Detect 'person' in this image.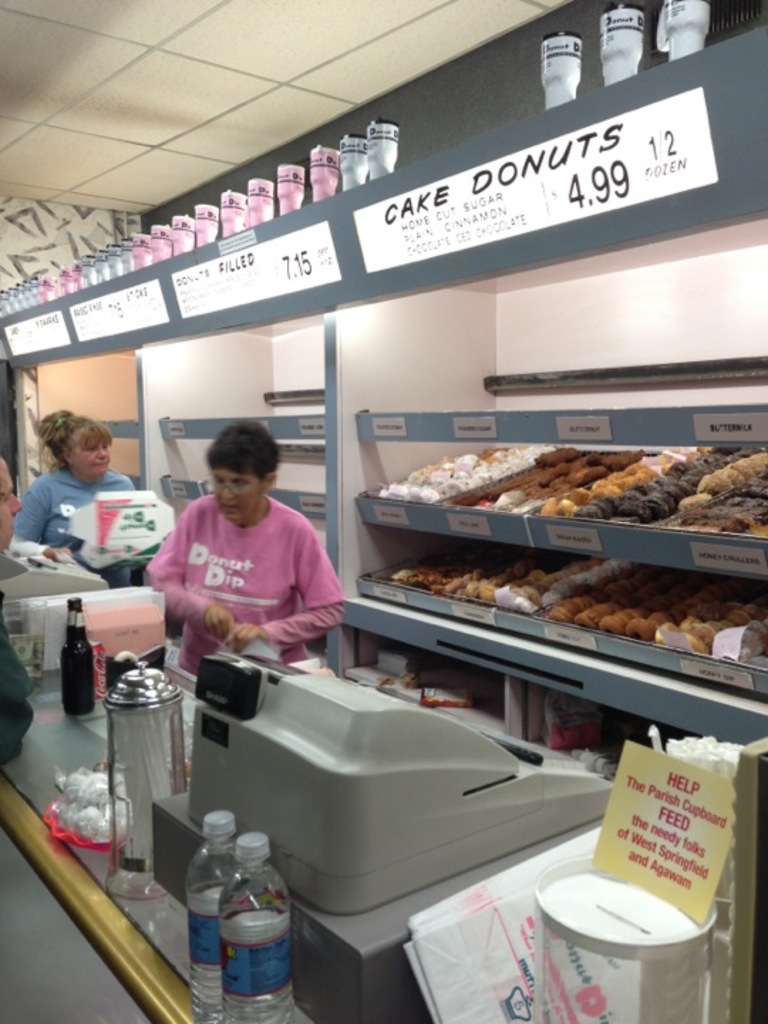
Detection: <box>135,427,346,693</box>.
